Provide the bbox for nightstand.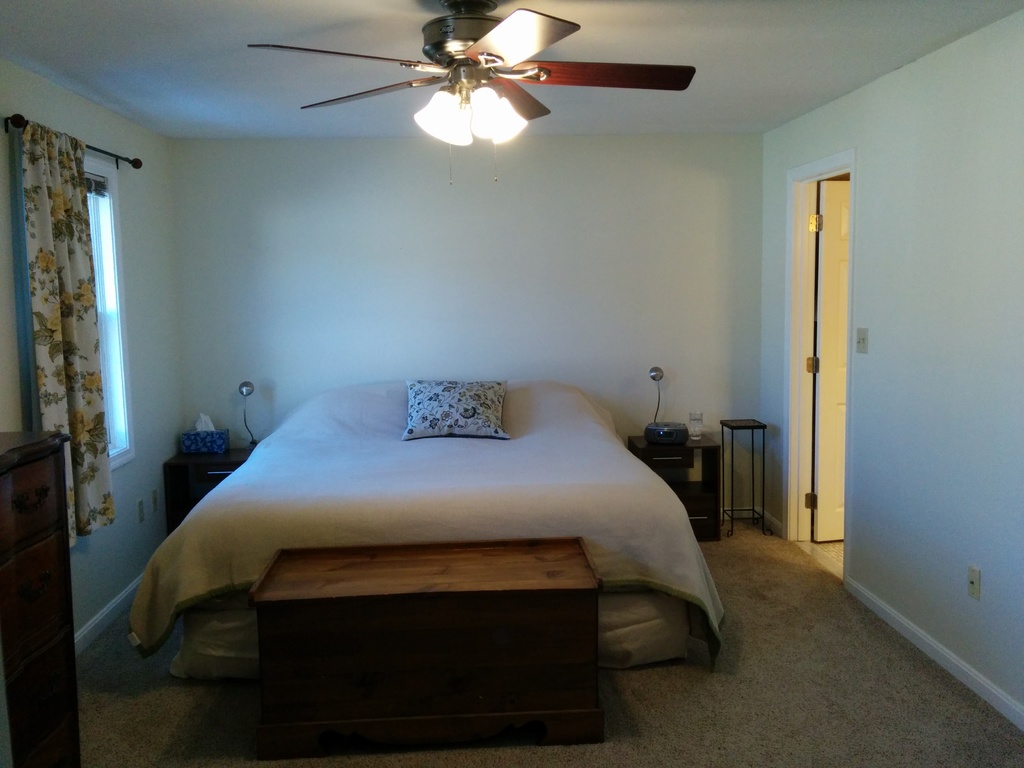
<region>626, 435, 723, 536</region>.
